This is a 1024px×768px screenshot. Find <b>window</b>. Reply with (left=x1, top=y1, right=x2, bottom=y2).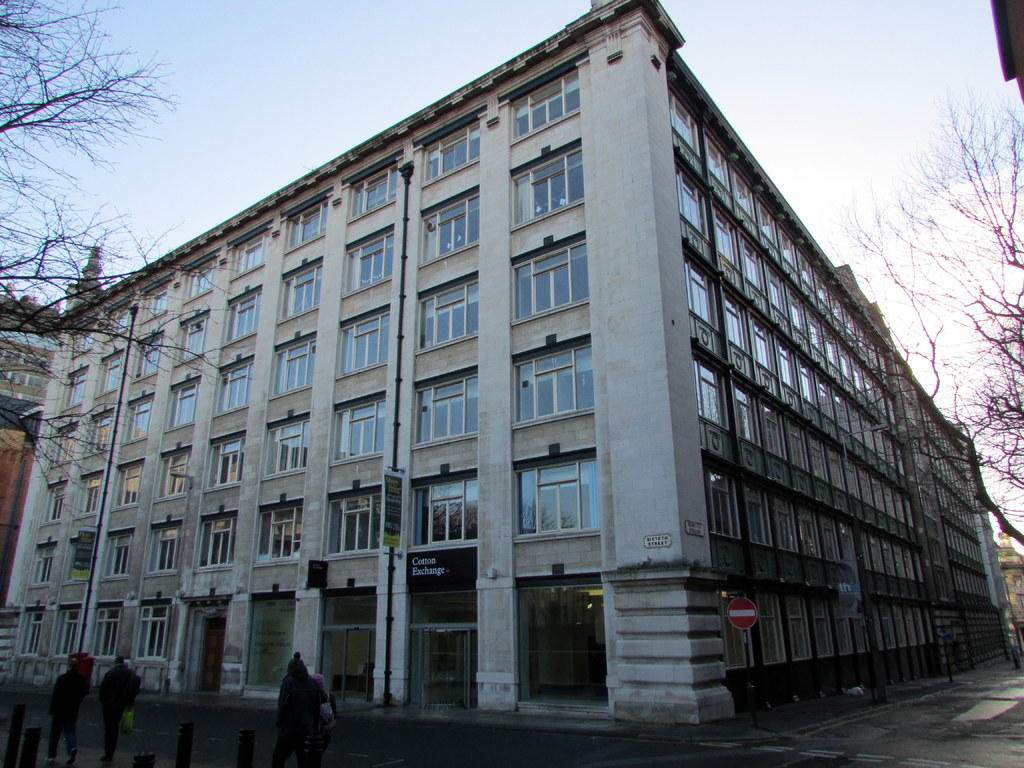
(left=262, top=416, right=310, bottom=479).
